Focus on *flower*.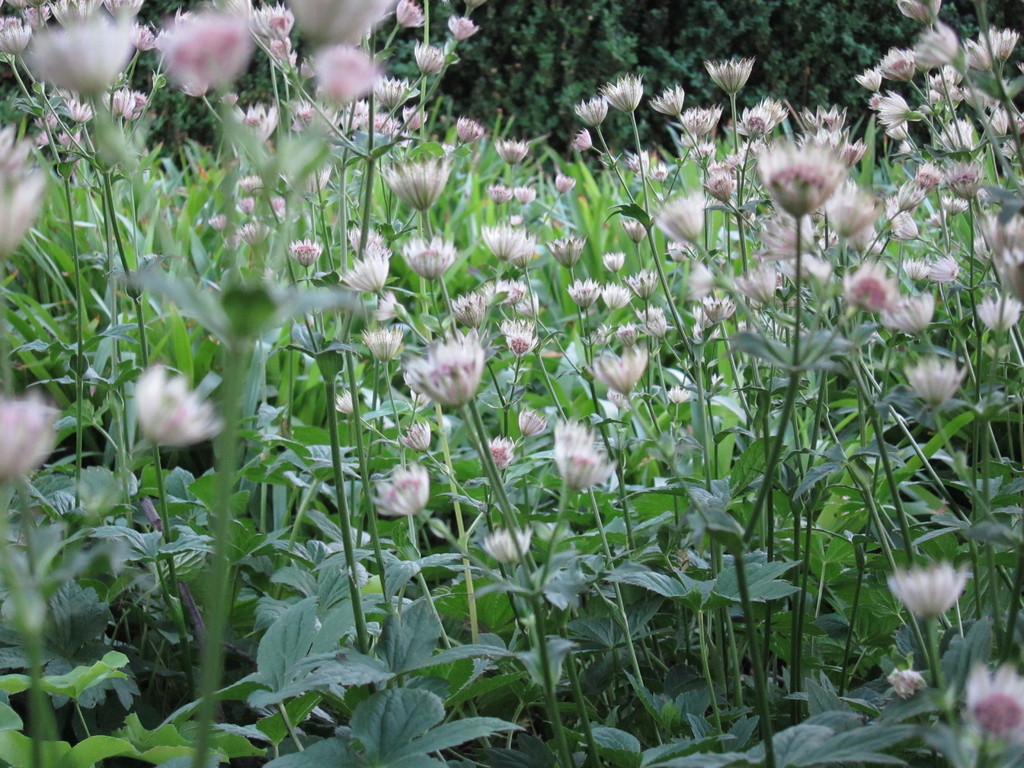
Focused at region(236, 196, 250, 214).
